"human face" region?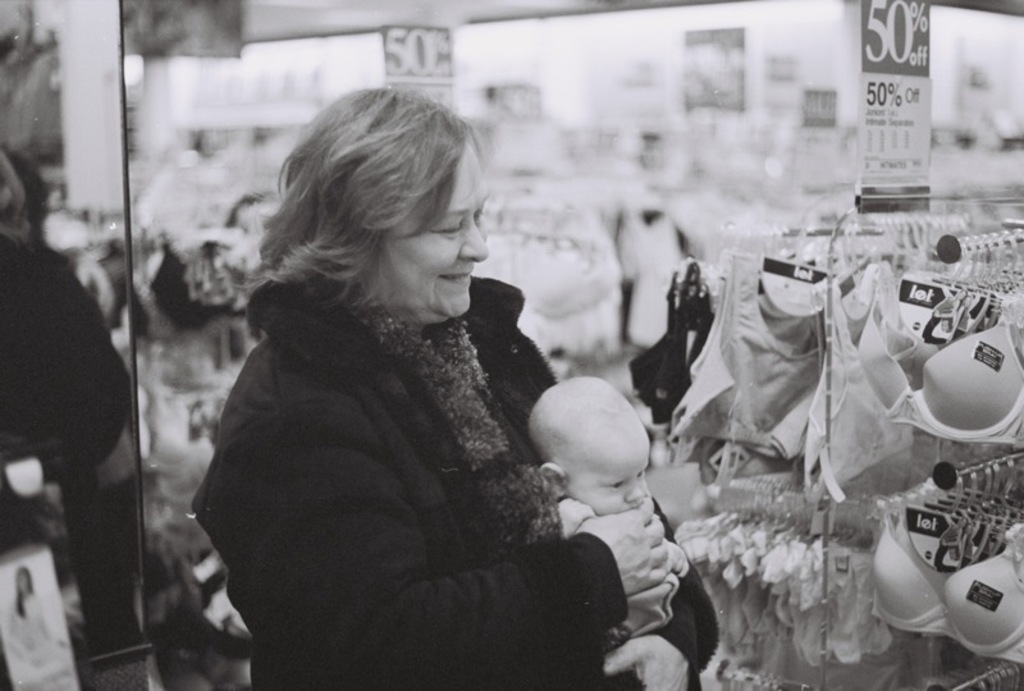
left=369, top=141, right=492, bottom=321
